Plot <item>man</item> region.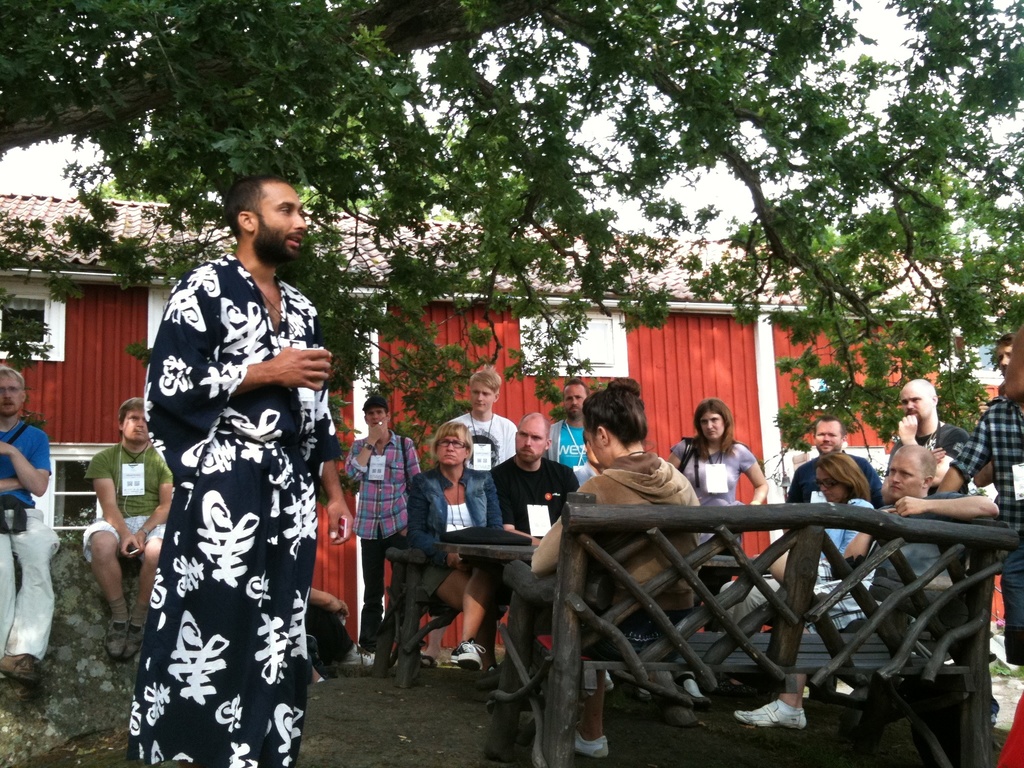
Plotted at 543/375/590/471.
